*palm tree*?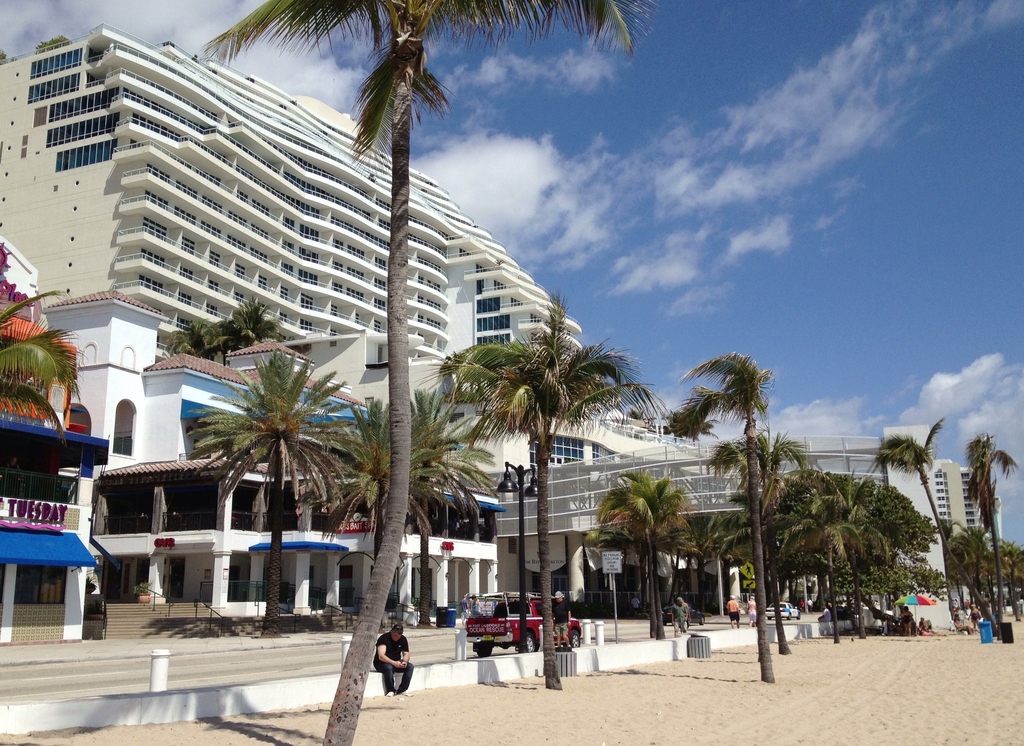
[184, 319, 248, 367]
